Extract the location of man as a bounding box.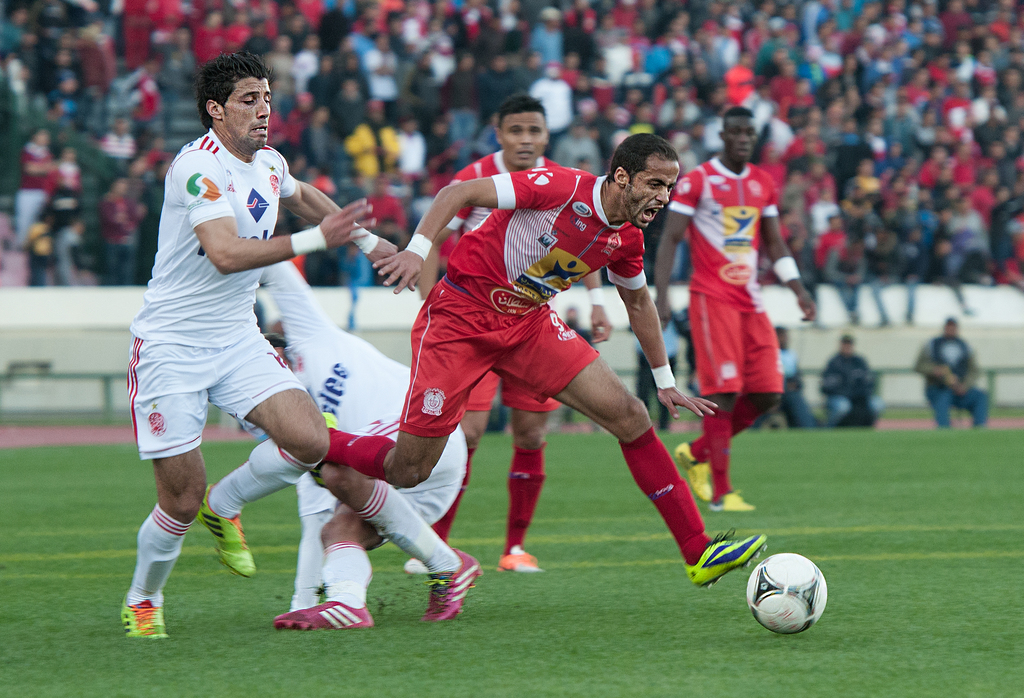
273:101:741:615.
